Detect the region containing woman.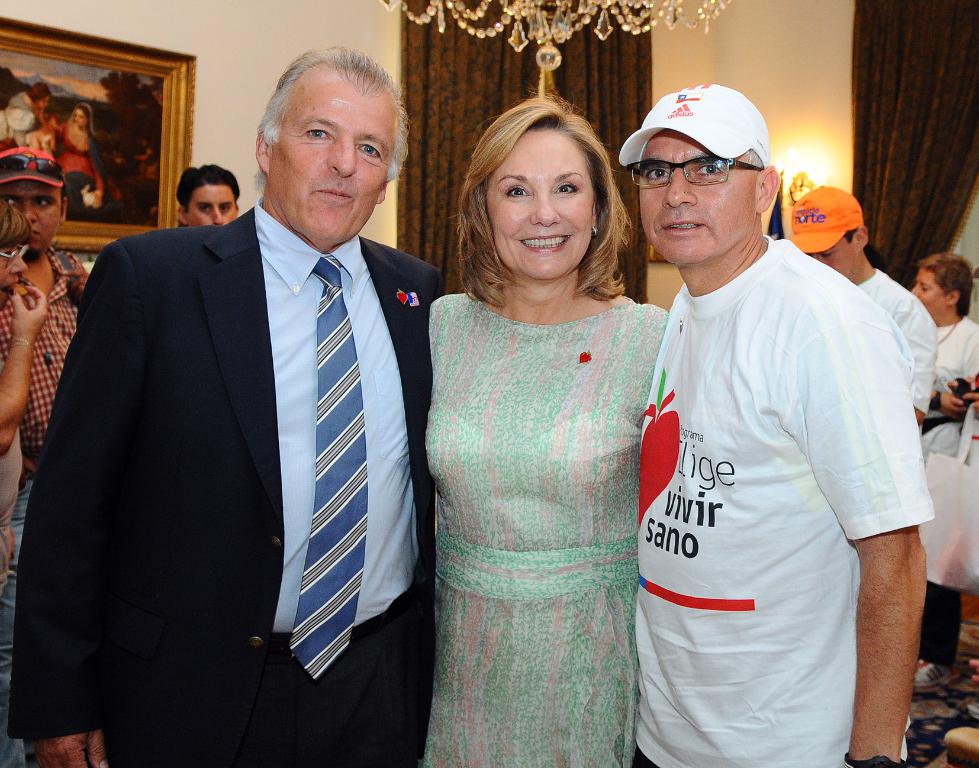
(395,103,683,767).
